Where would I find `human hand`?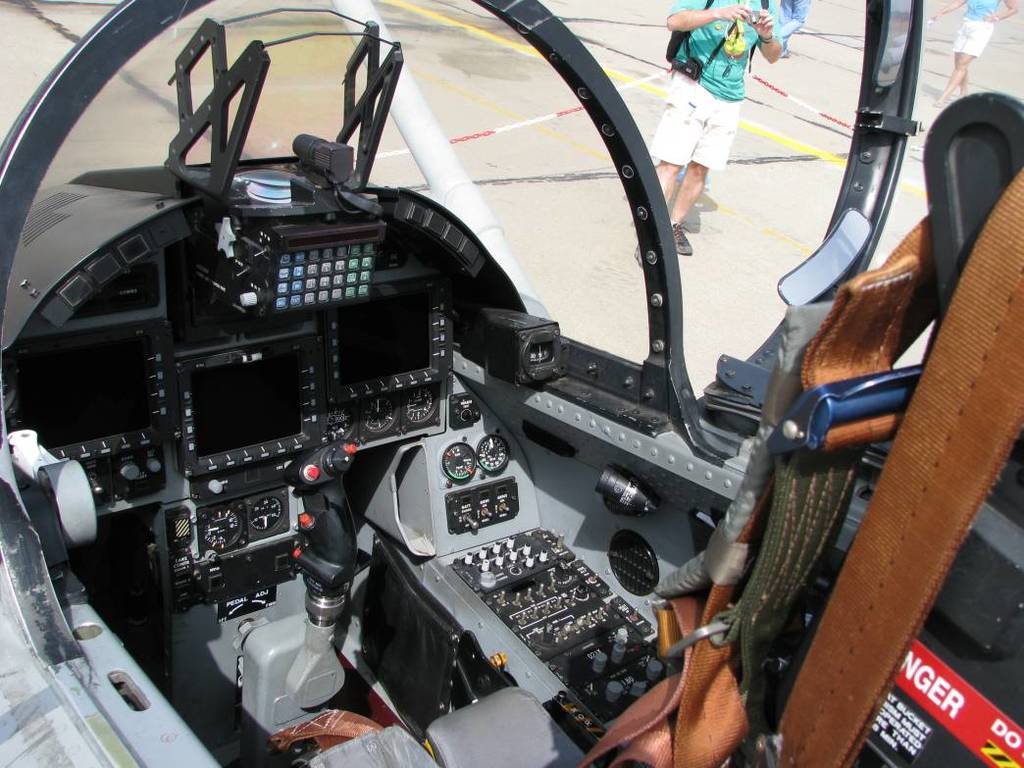
At <region>928, 10, 942, 21</region>.
